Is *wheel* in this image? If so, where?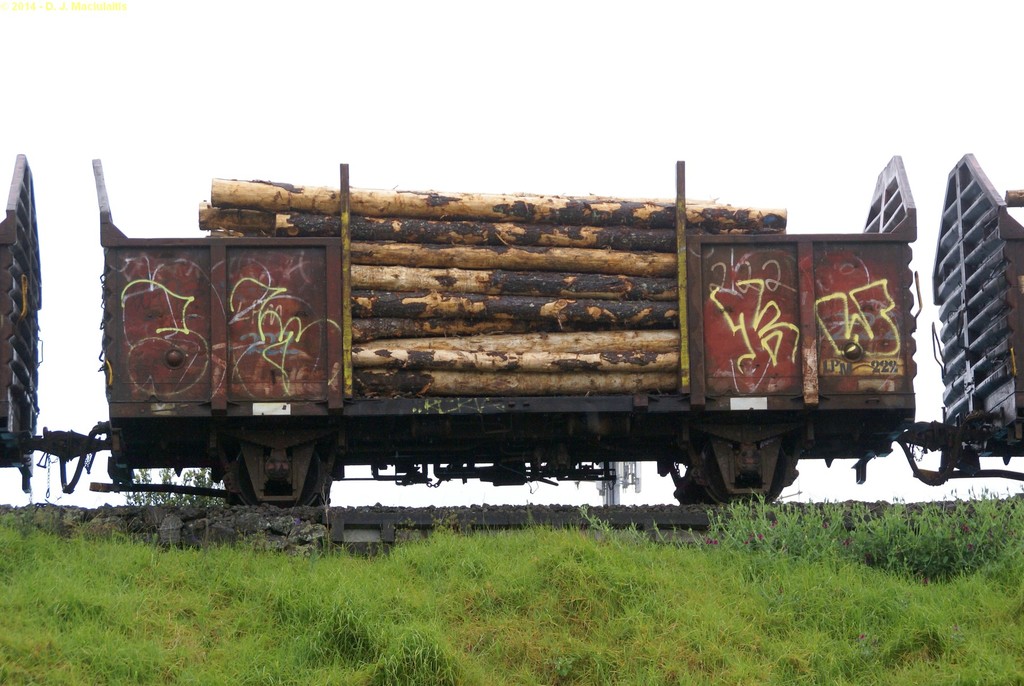
Yes, at <box>689,437,793,503</box>.
